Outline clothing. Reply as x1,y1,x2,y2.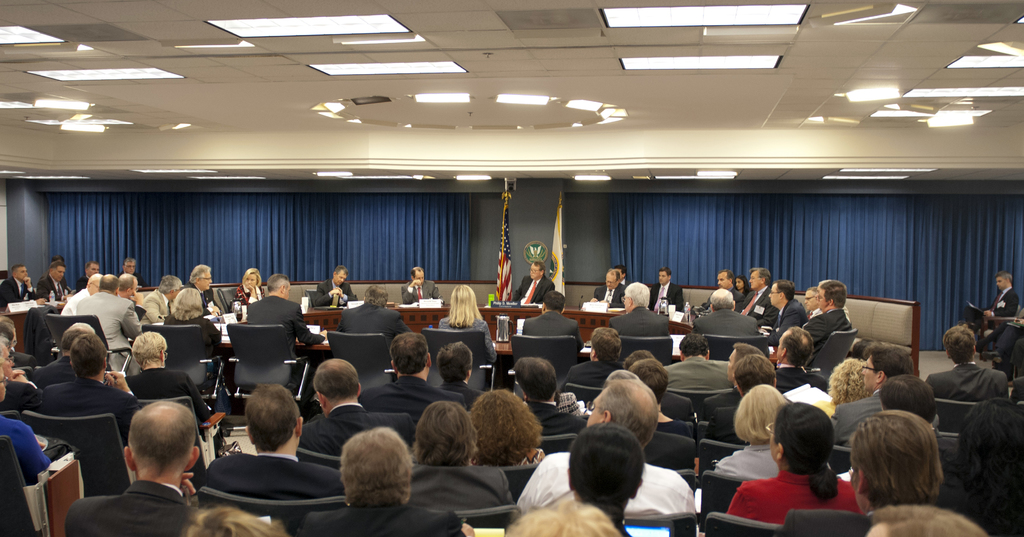
298,401,415,463.
